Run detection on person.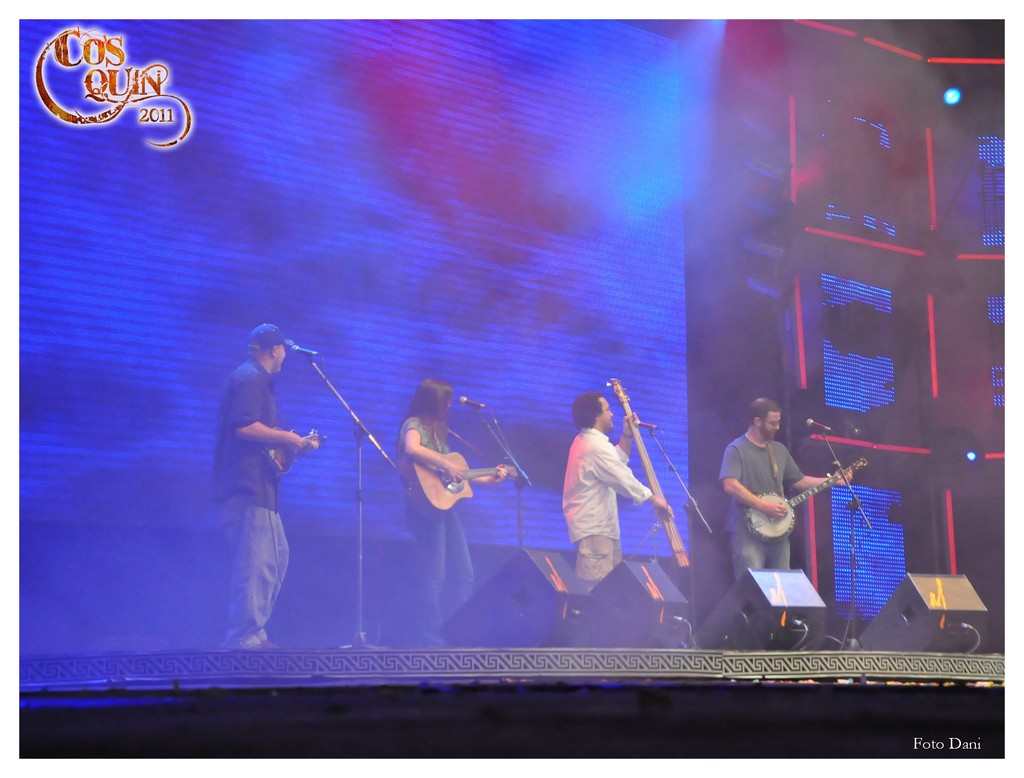
Result: (x1=392, y1=376, x2=509, y2=641).
